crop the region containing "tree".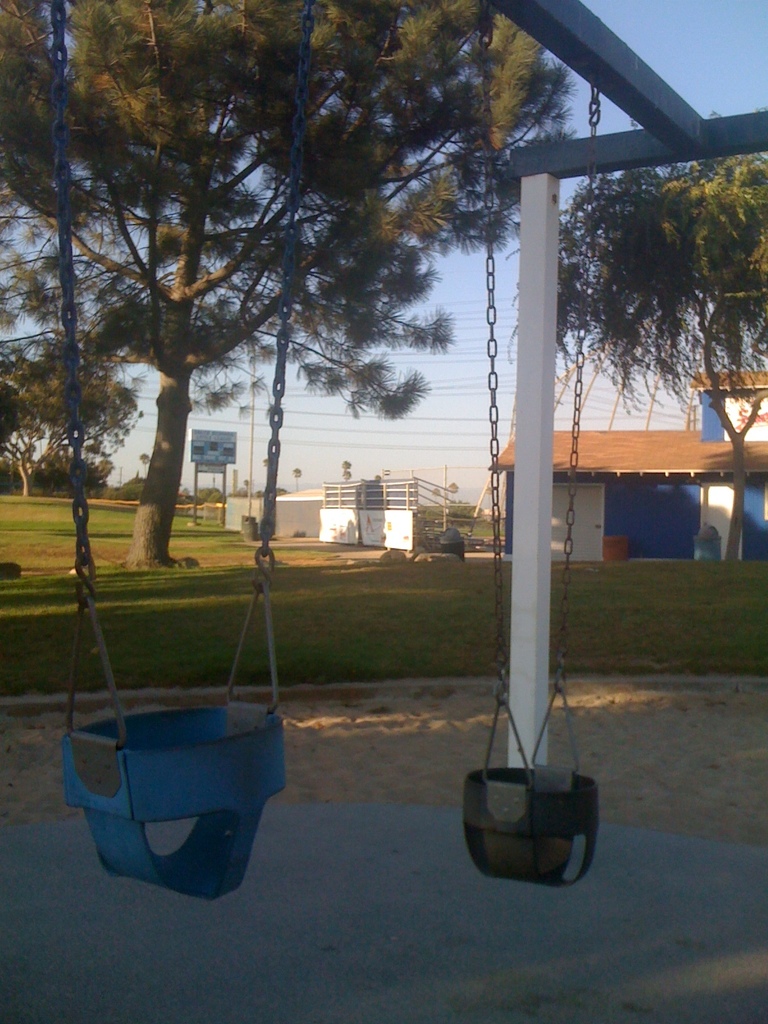
Crop region: detection(0, 0, 588, 564).
